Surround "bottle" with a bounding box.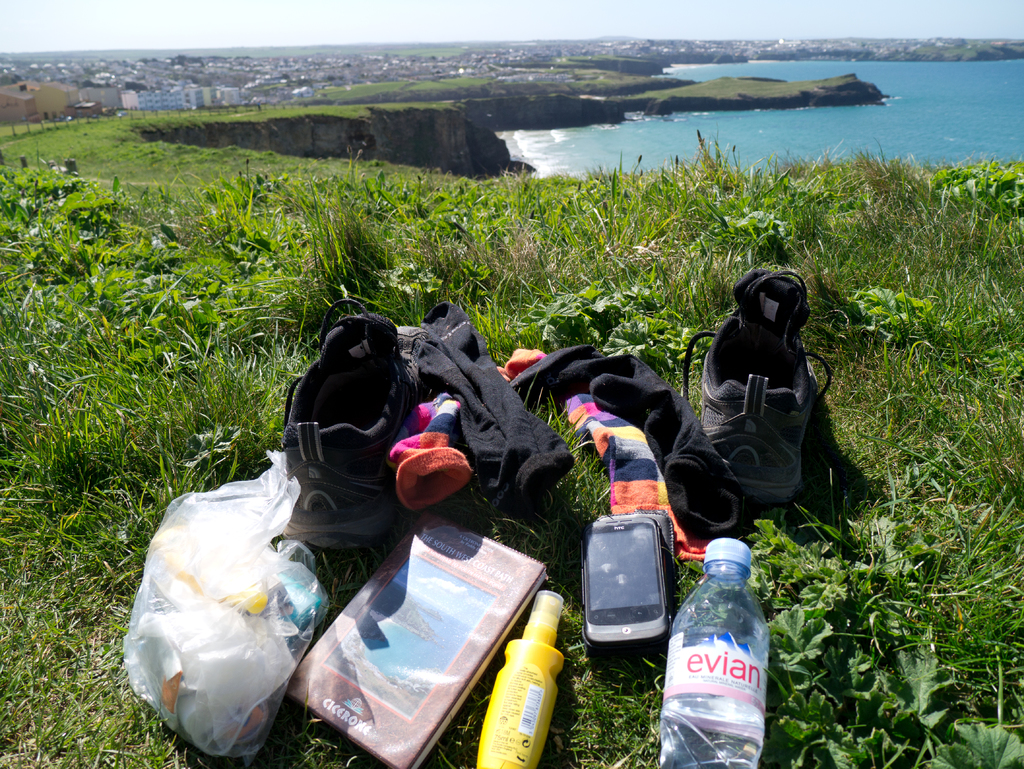
left=479, top=588, right=567, bottom=768.
